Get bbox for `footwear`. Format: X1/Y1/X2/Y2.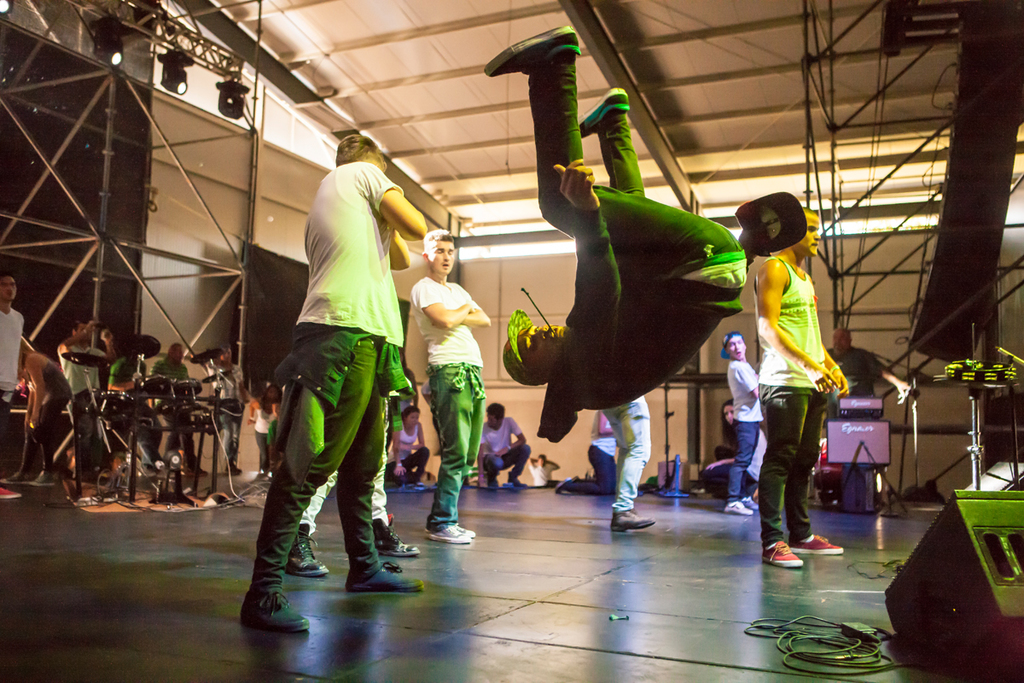
580/90/637/128.
